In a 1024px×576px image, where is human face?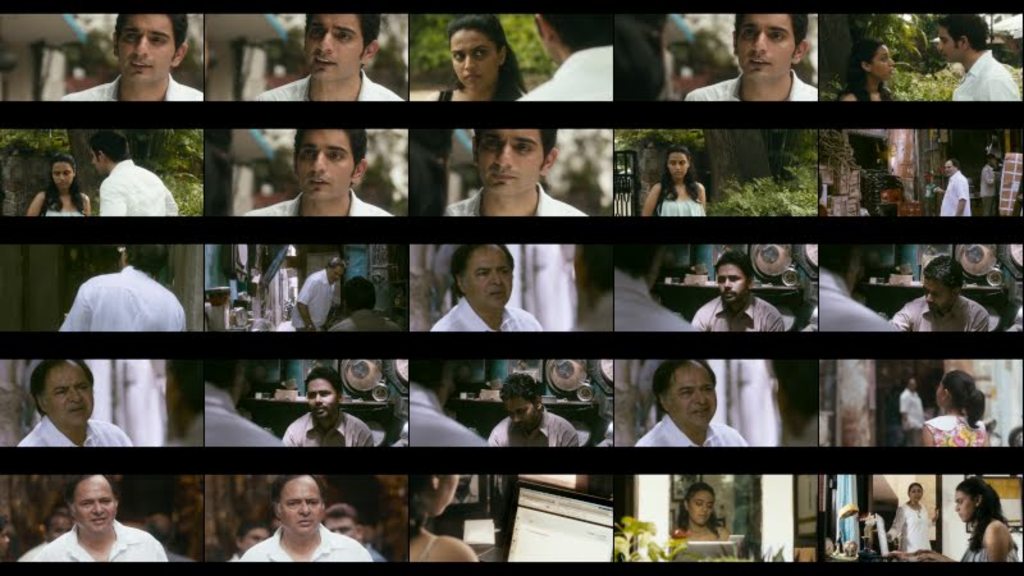
51,160,77,192.
